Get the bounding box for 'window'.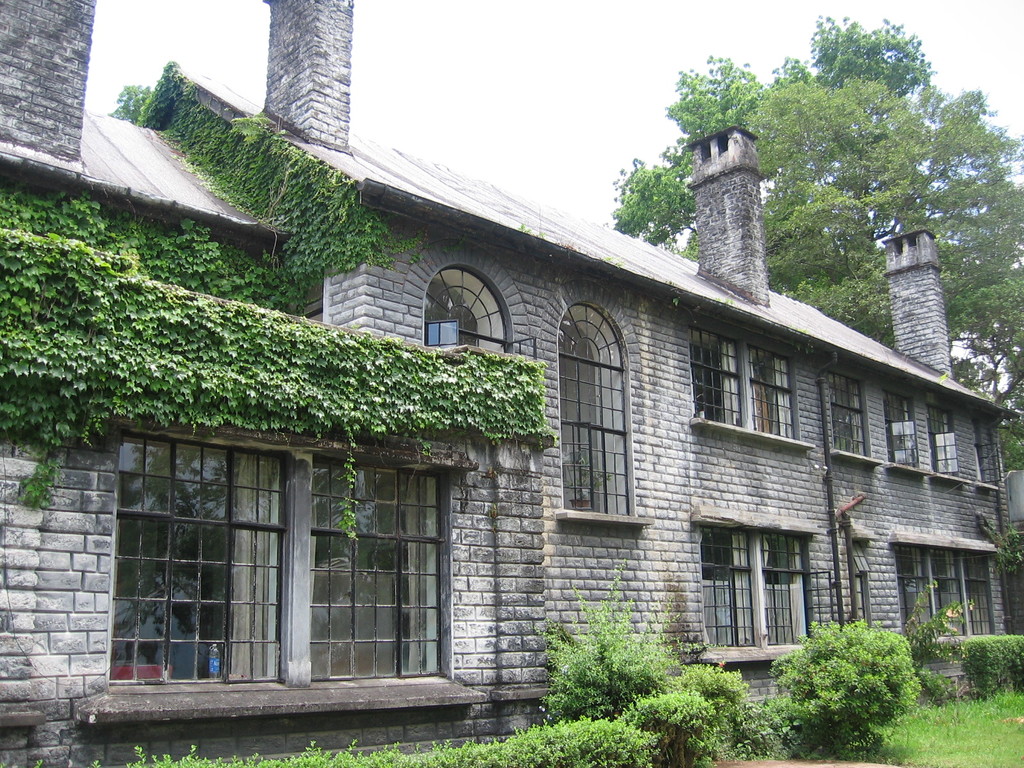
box=[898, 550, 992, 639].
